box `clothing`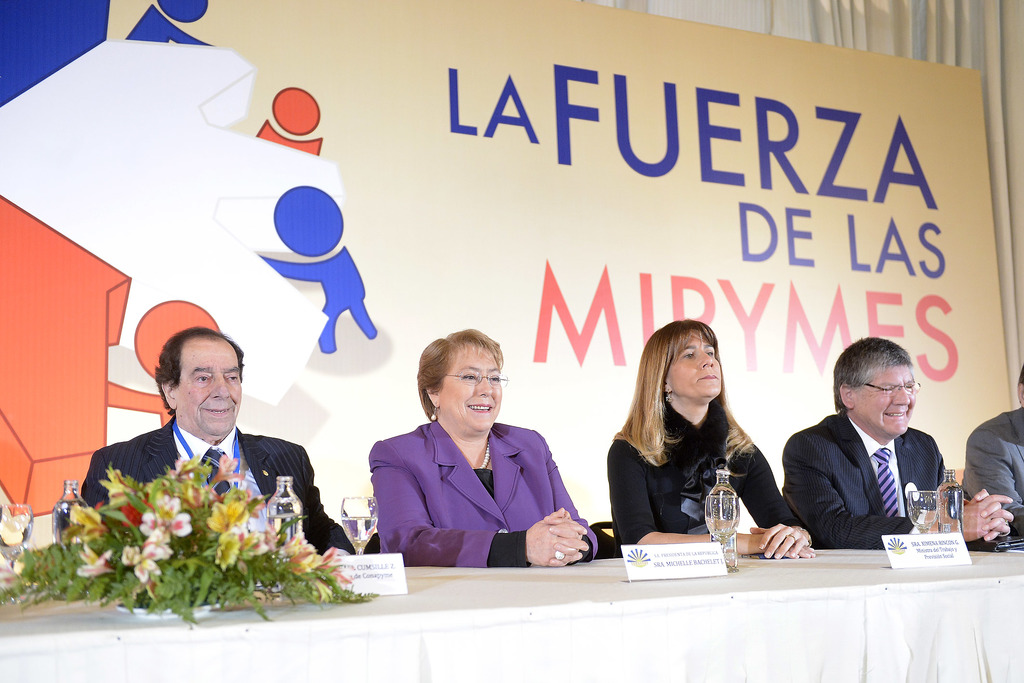
x1=603, y1=404, x2=799, y2=544
